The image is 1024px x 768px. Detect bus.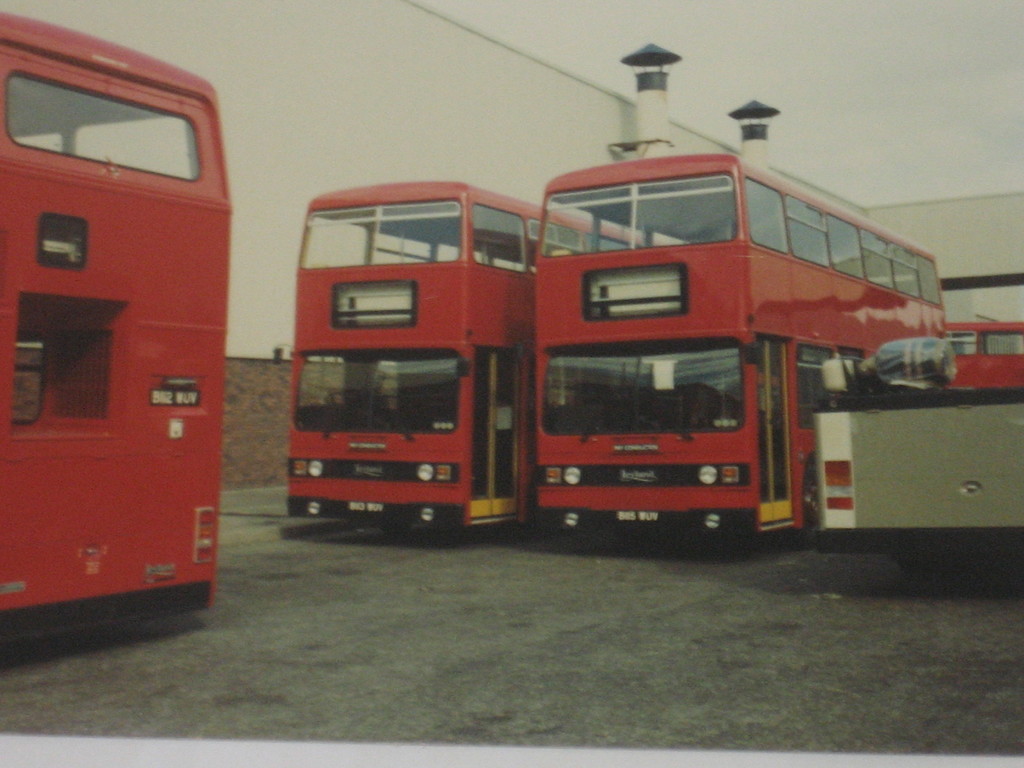
Detection: x1=948 y1=317 x2=1023 y2=387.
